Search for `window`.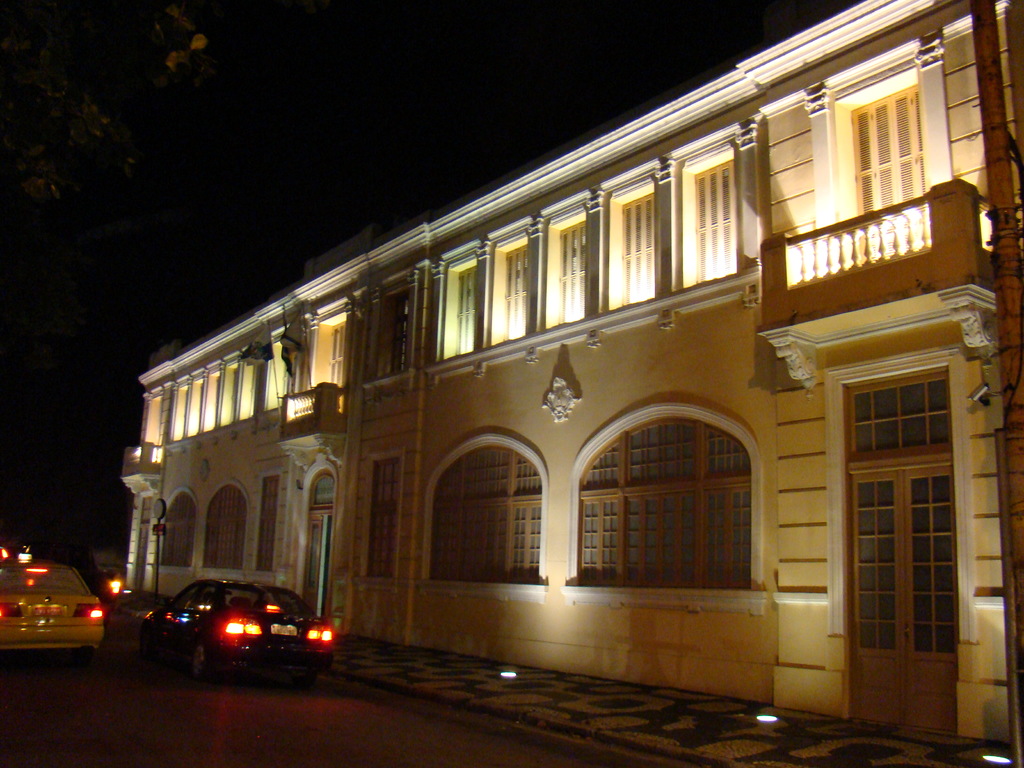
Found at {"left": 623, "top": 188, "right": 657, "bottom": 303}.
